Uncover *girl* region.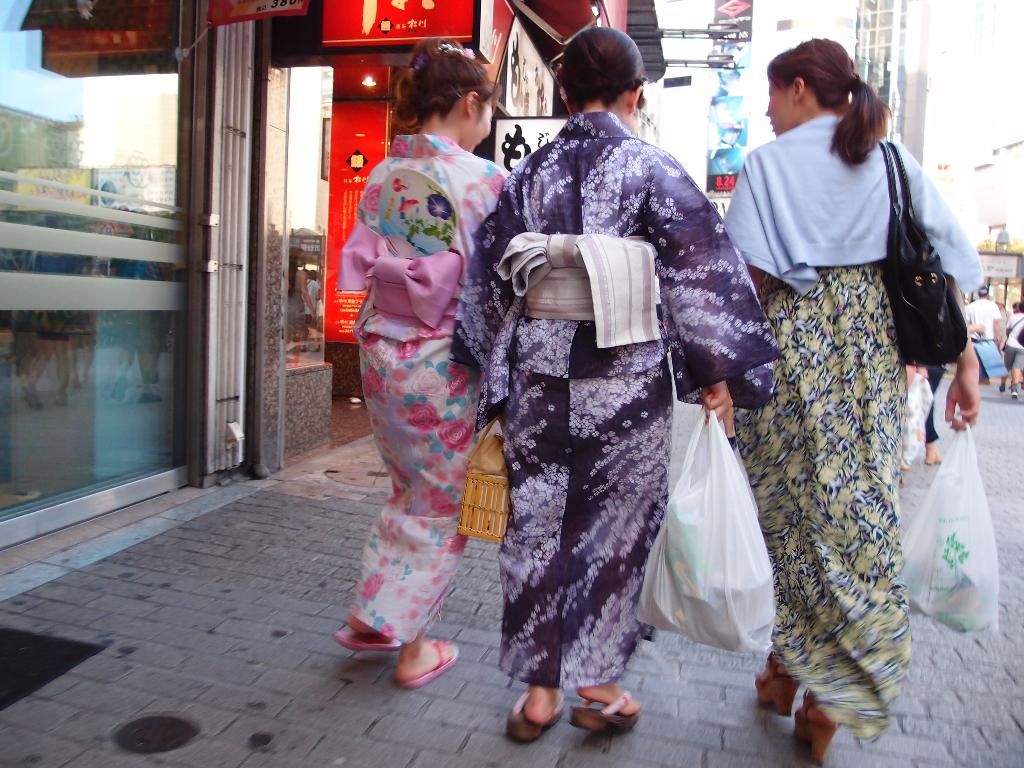
Uncovered: x1=339 y1=36 x2=511 y2=685.
